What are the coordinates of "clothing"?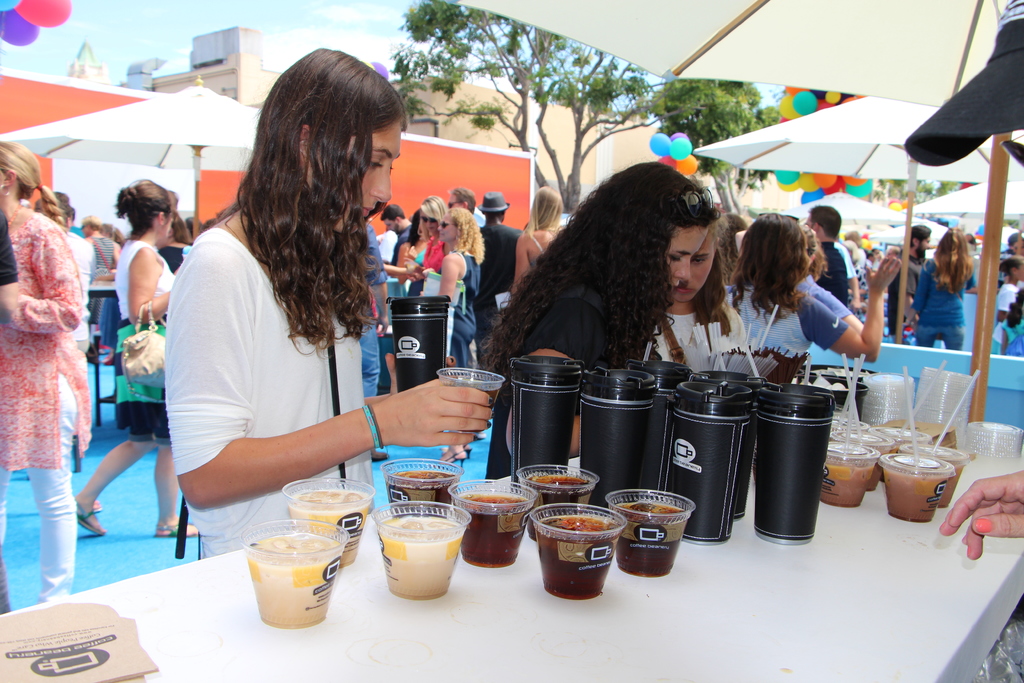
detection(526, 228, 545, 266).
